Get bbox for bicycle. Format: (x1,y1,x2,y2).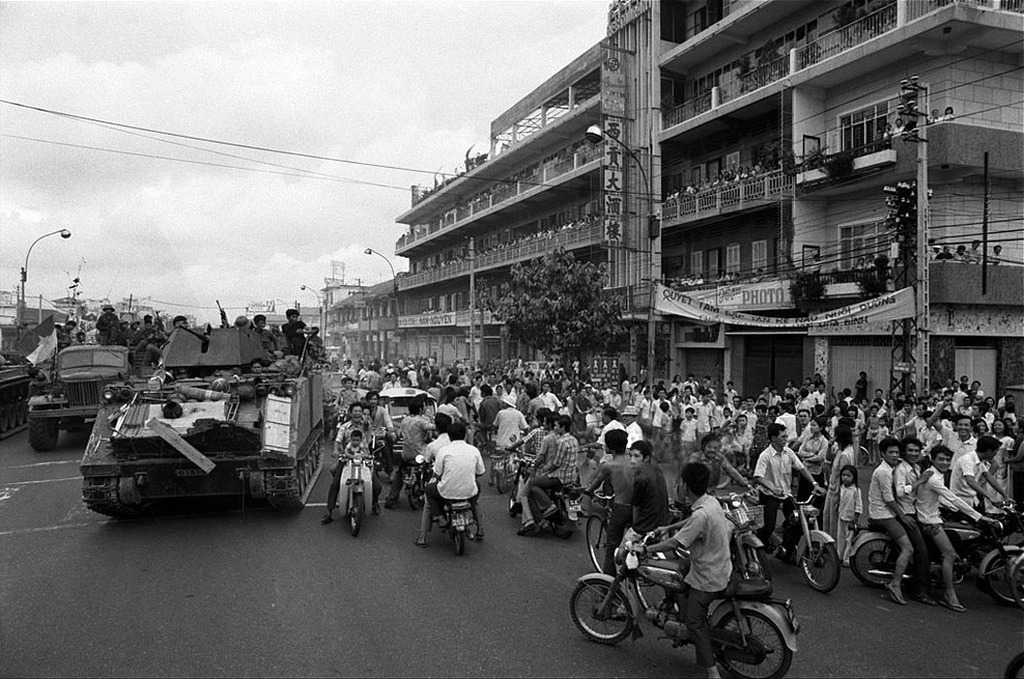
(855,443,872,471).
